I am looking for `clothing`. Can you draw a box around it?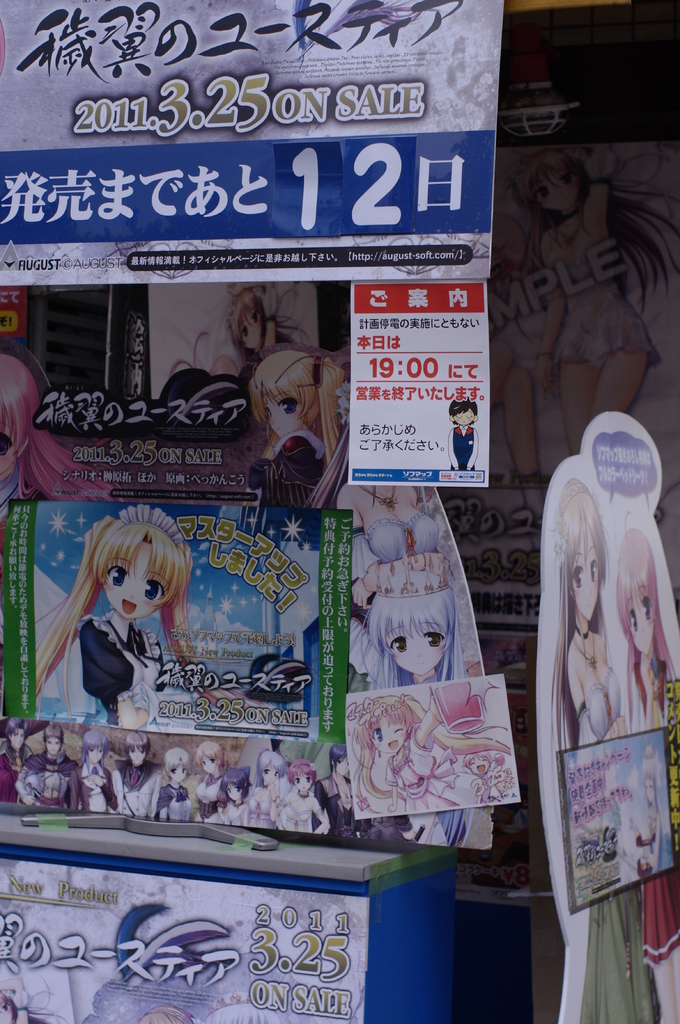
Sure, the bounding box is [x1=250, y1=435, x2=331, y2=509].
